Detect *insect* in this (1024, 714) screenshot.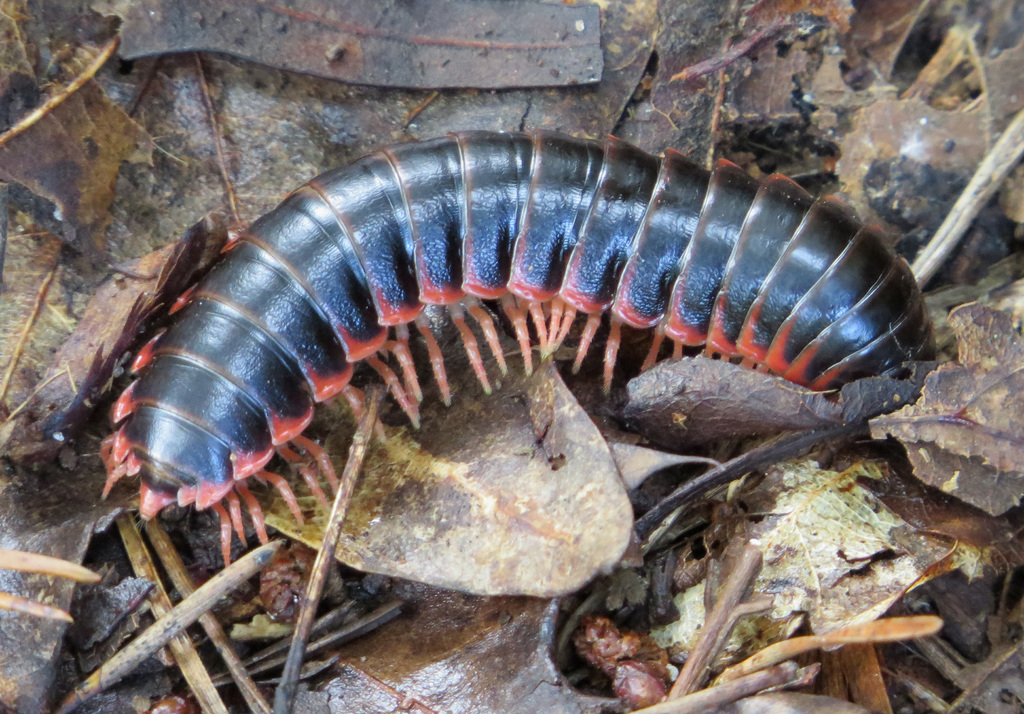
Detection: detection(102, 133, 938, 570).
